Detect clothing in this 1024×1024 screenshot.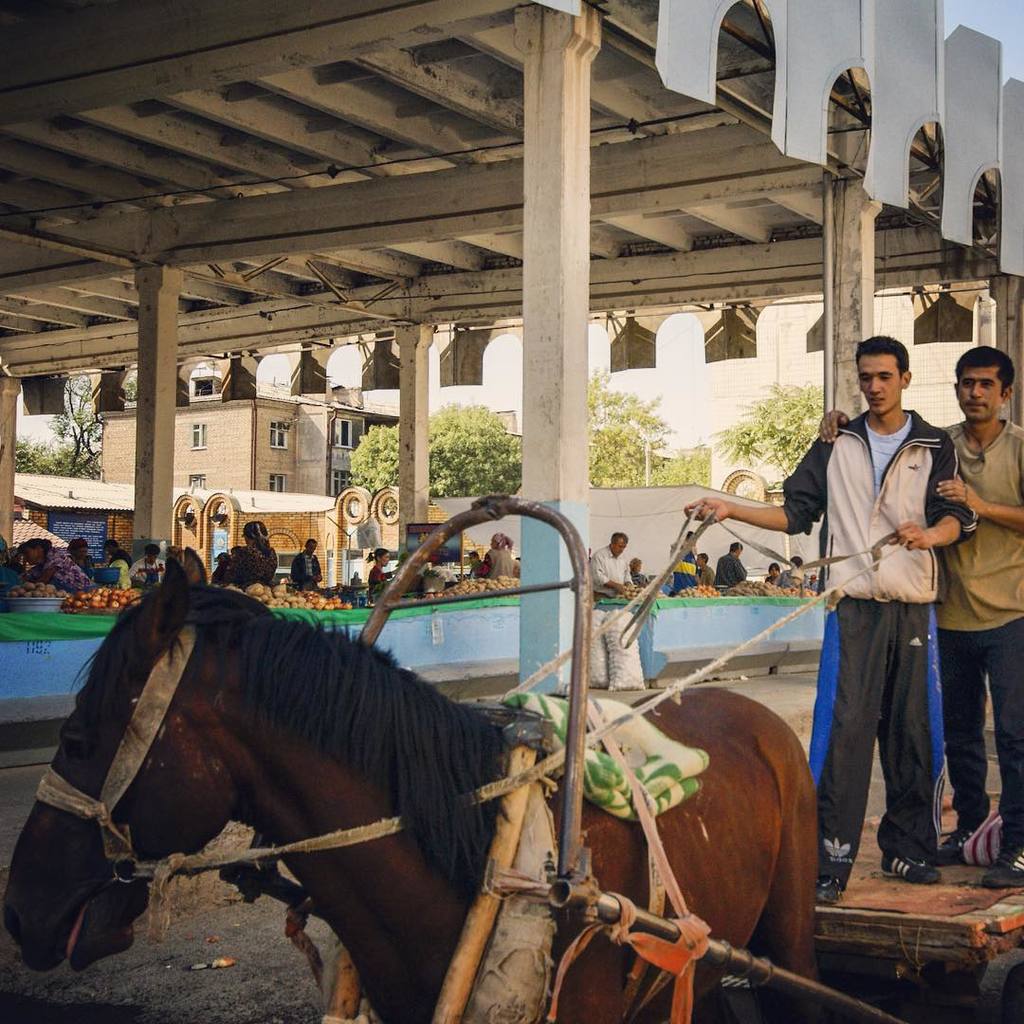
Detection: 583,539,633,603.
